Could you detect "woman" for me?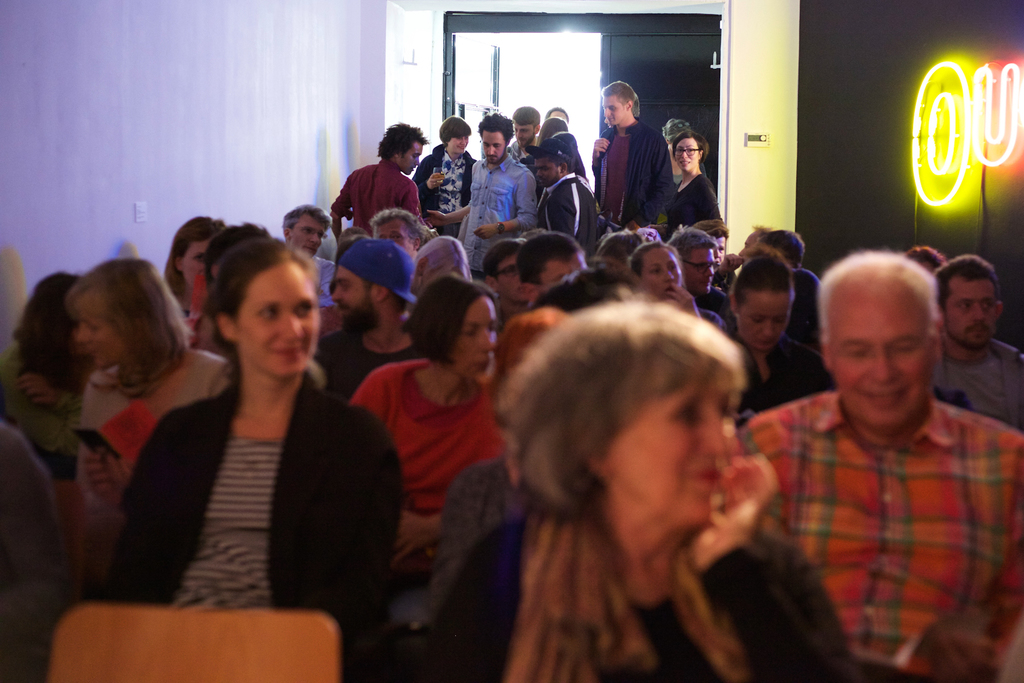
Detection result: 387/295/865/682.
